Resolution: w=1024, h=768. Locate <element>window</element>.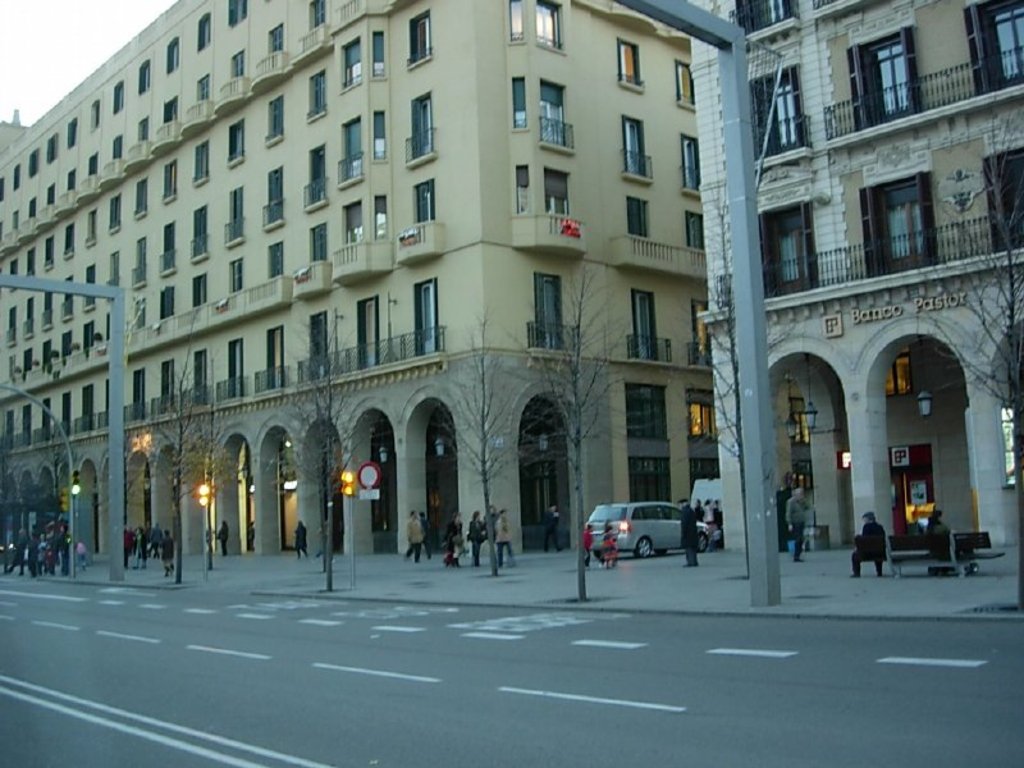
<bbox>192, 209, 207, 260</bbox>.
